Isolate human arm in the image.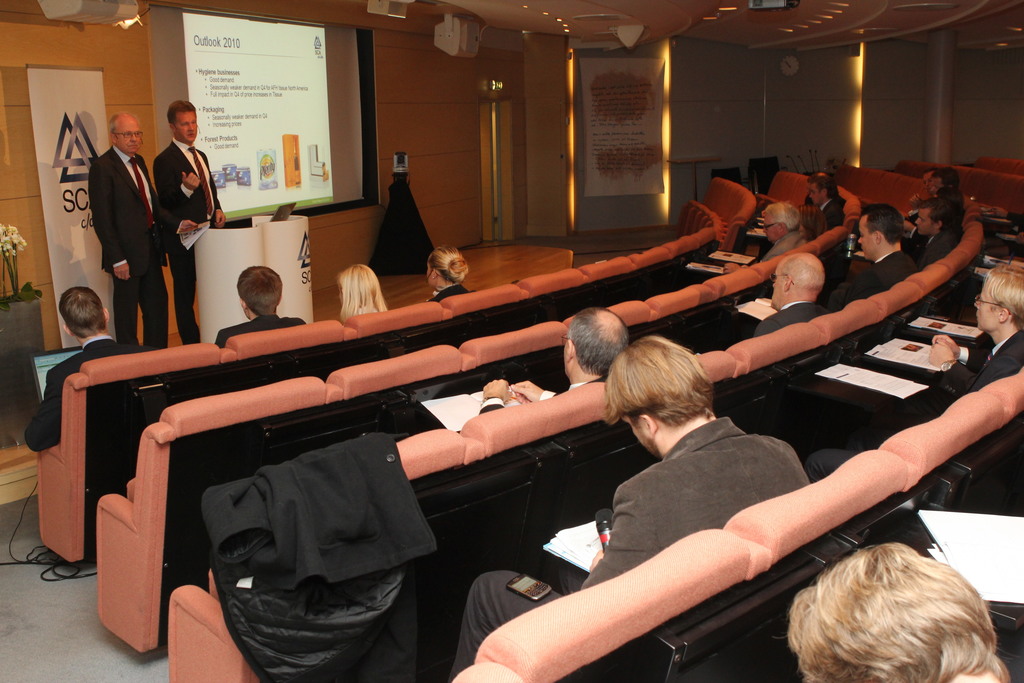
Isolated region: bbox=(92, 165, 132, 280).
